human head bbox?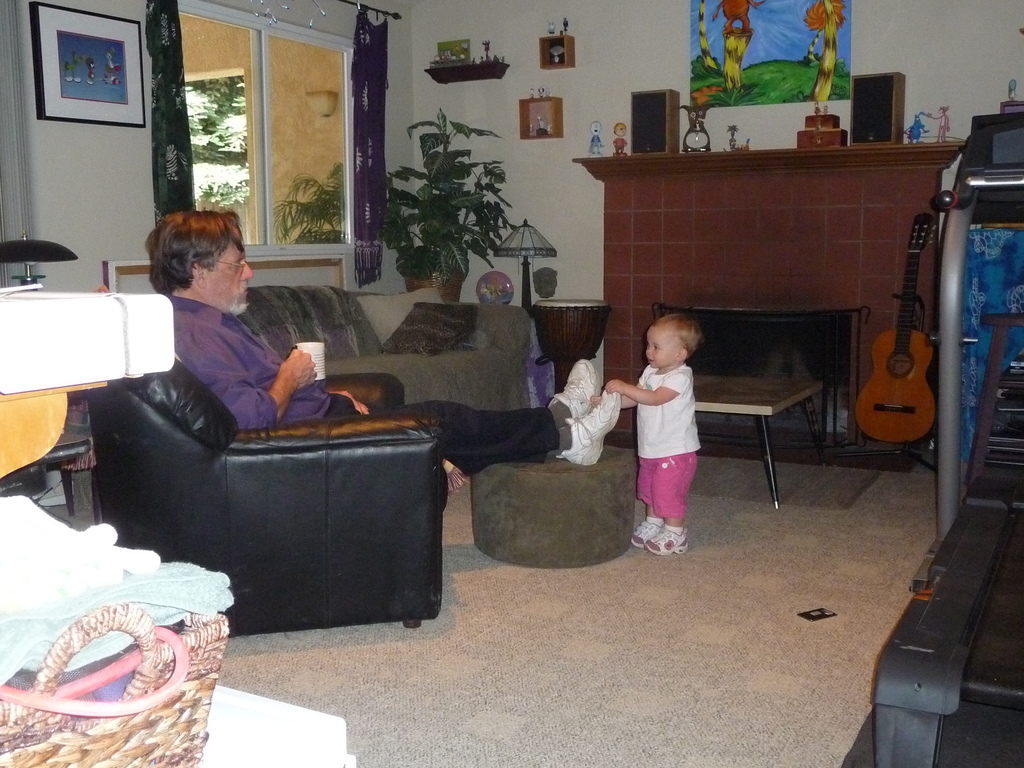
Rect(612, 124, 627, 138)
